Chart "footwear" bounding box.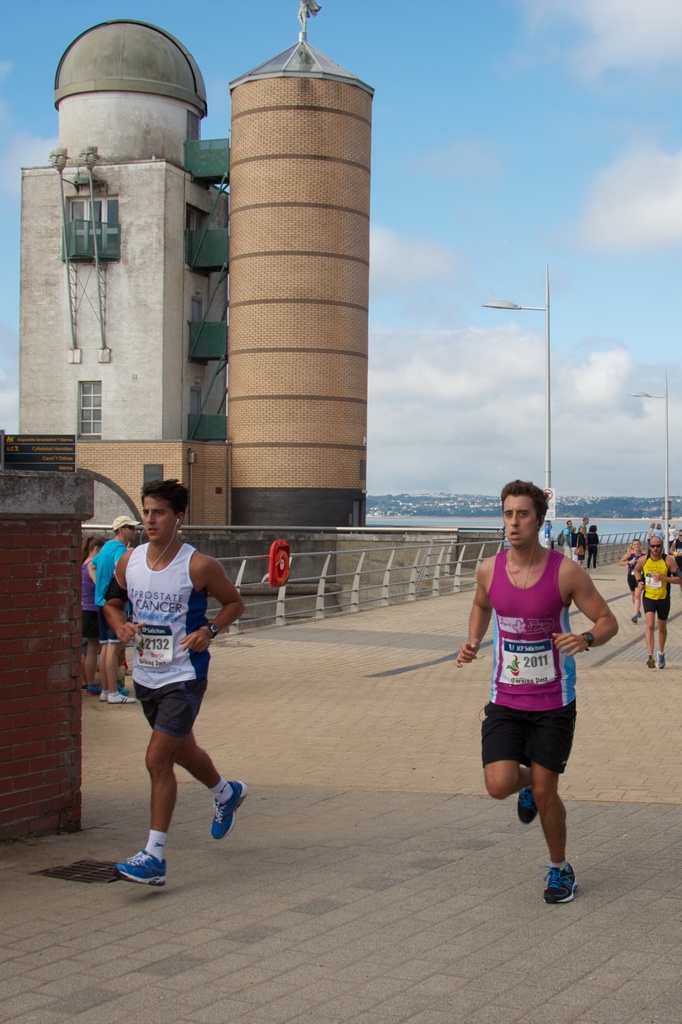
Charted: x1=113 y1=685 x2=148 y2=705.
